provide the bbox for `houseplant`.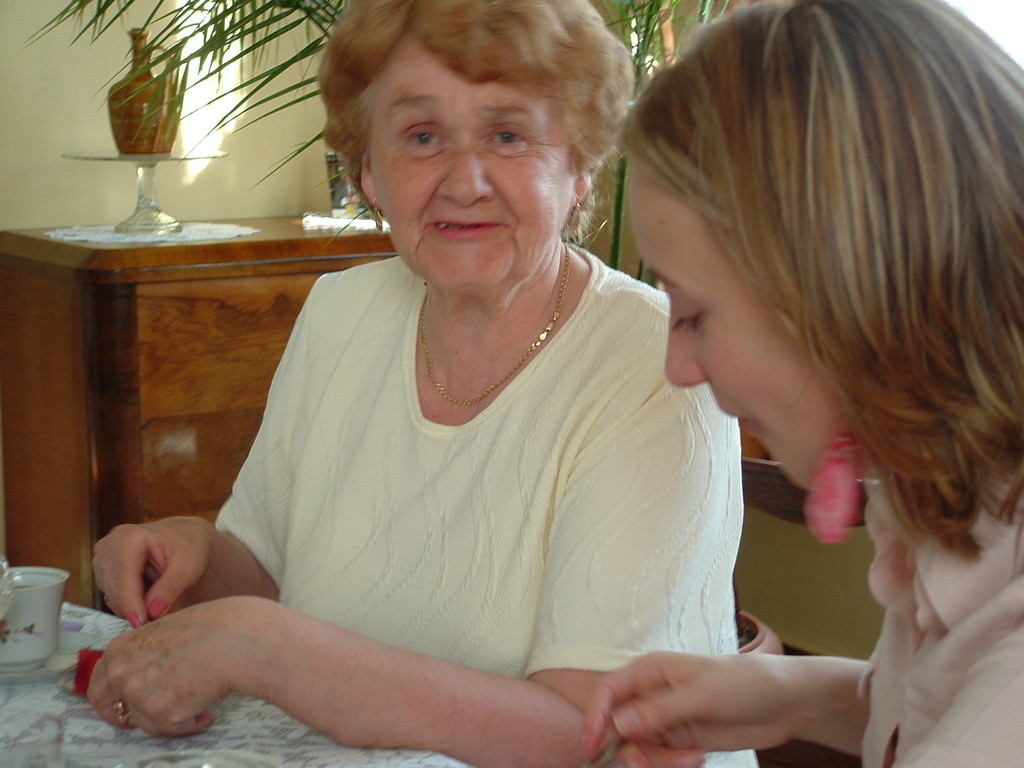
{"left": 26, "top": 0, "right": 727, "bottom": 267}.
